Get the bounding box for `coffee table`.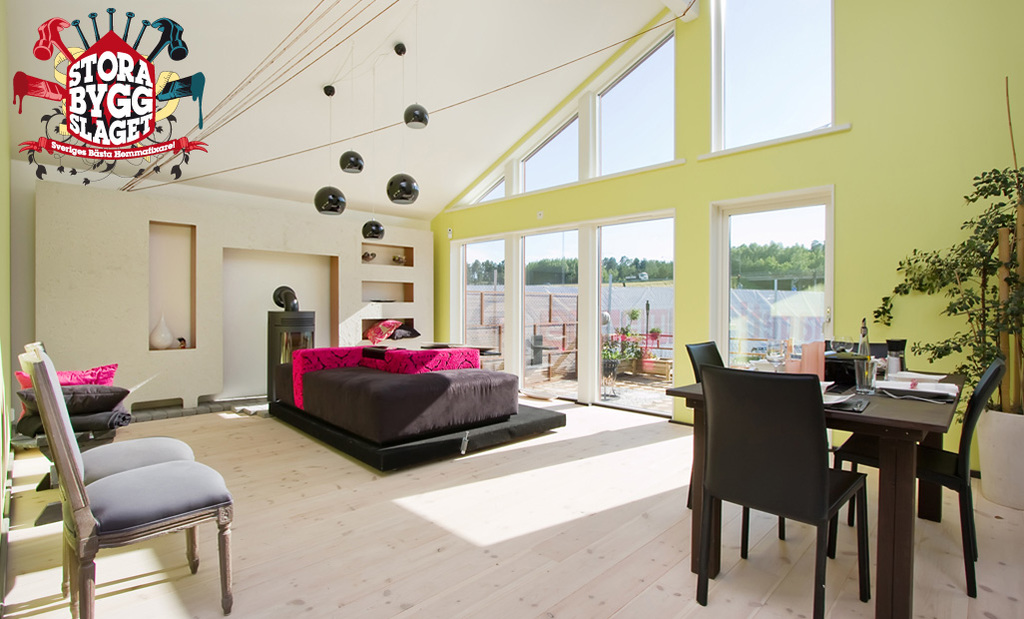
(x1=661, y1=344, x2=968, y2=618).
